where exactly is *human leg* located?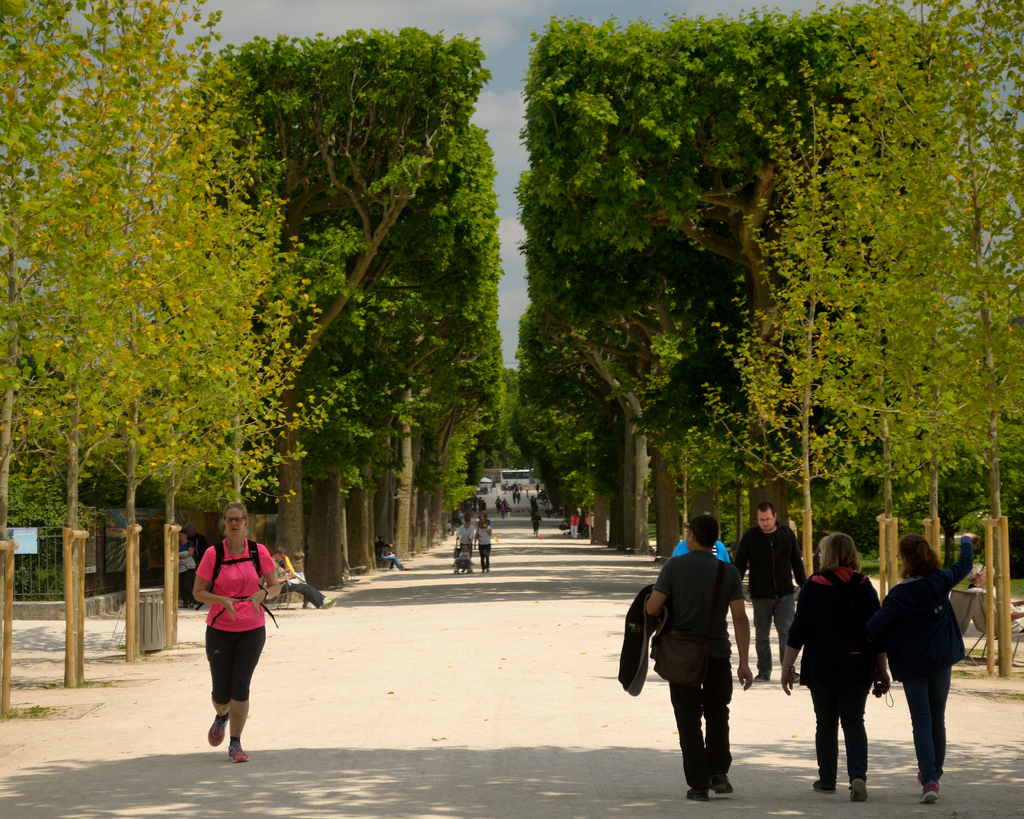
Its bounding box is (left=671, top=679, right=707, bottom=799).
